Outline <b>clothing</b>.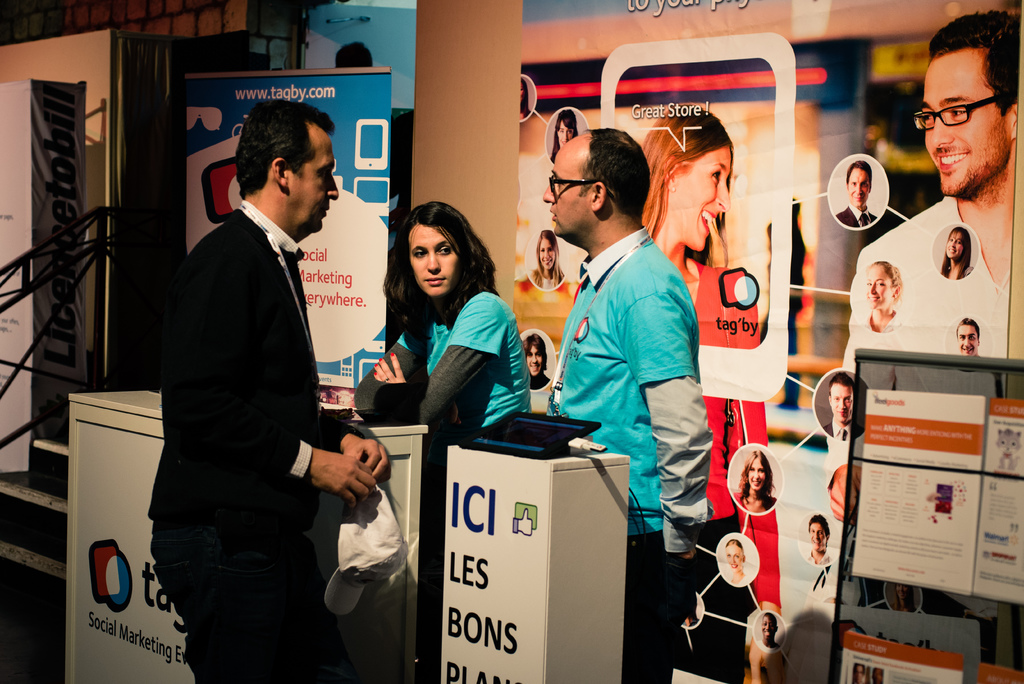
Outline: <bbox>152, 200, 362, 683</bbox>.
